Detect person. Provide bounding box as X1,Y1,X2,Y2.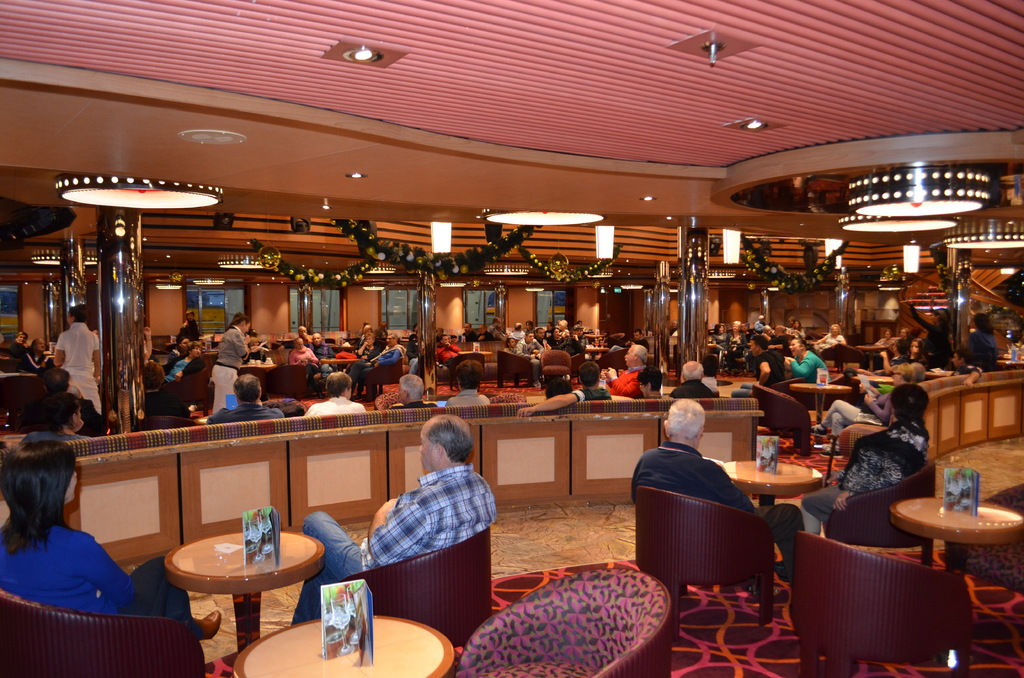
300,369,363,414.
